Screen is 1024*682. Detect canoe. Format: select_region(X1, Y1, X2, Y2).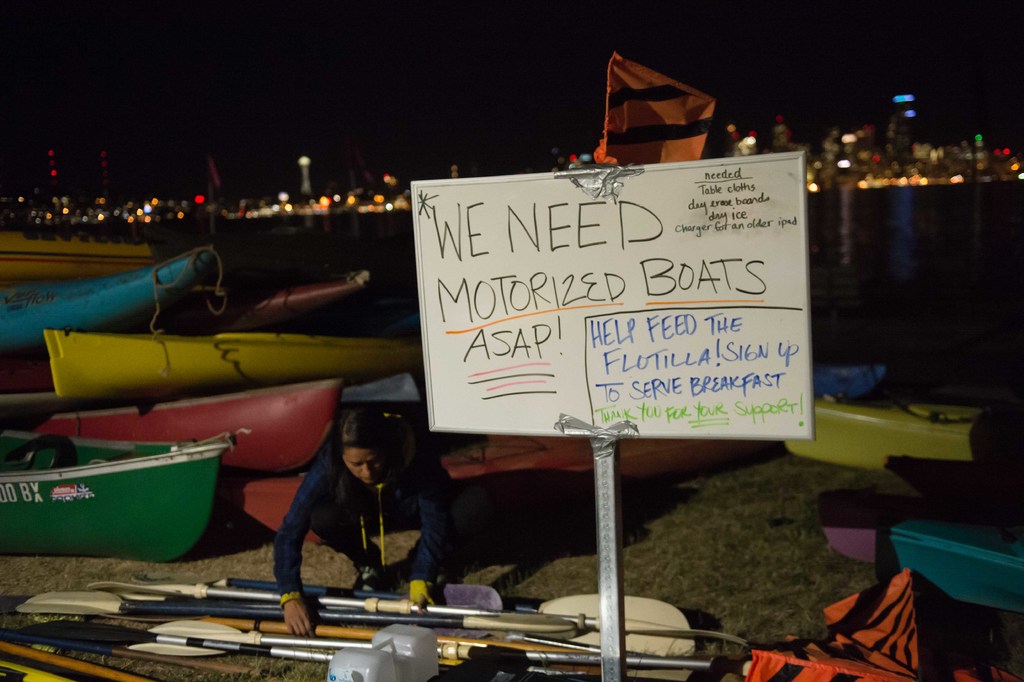
select_region(0, 405, 254, 577).
